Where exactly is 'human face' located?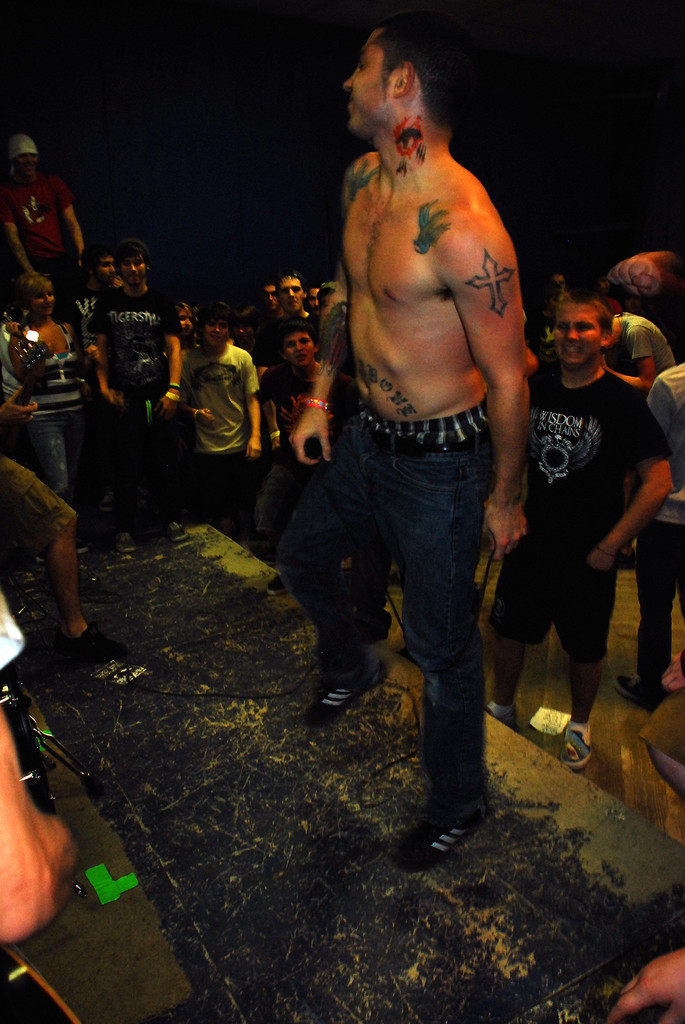
Its bounding box is [286,330,315,374].
